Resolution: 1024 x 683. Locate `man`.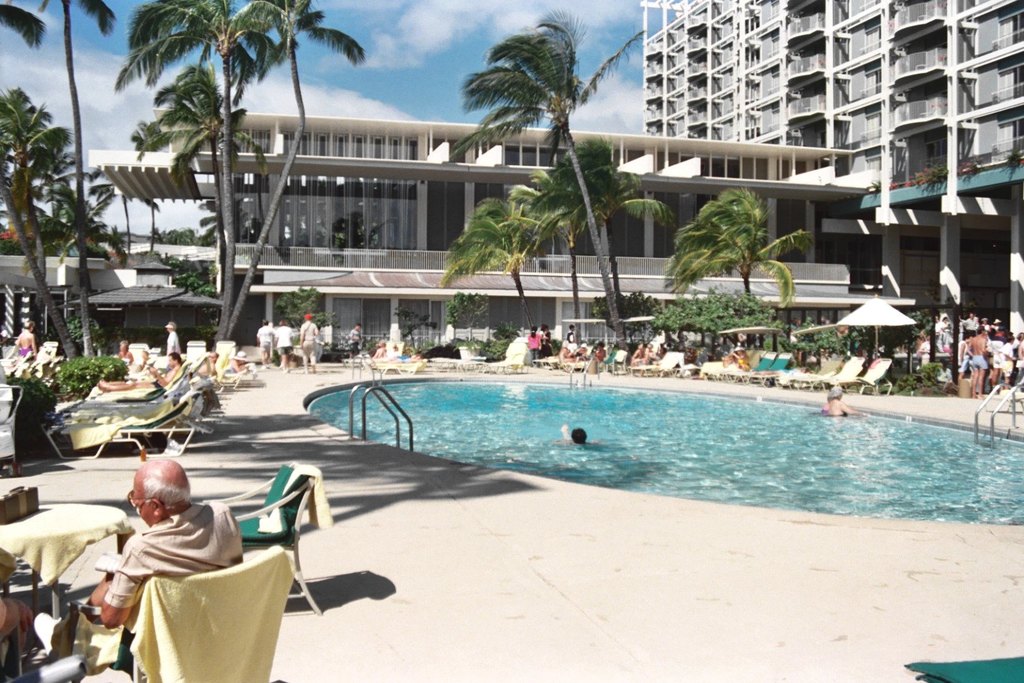
box=[956, 309, 974, 337].
